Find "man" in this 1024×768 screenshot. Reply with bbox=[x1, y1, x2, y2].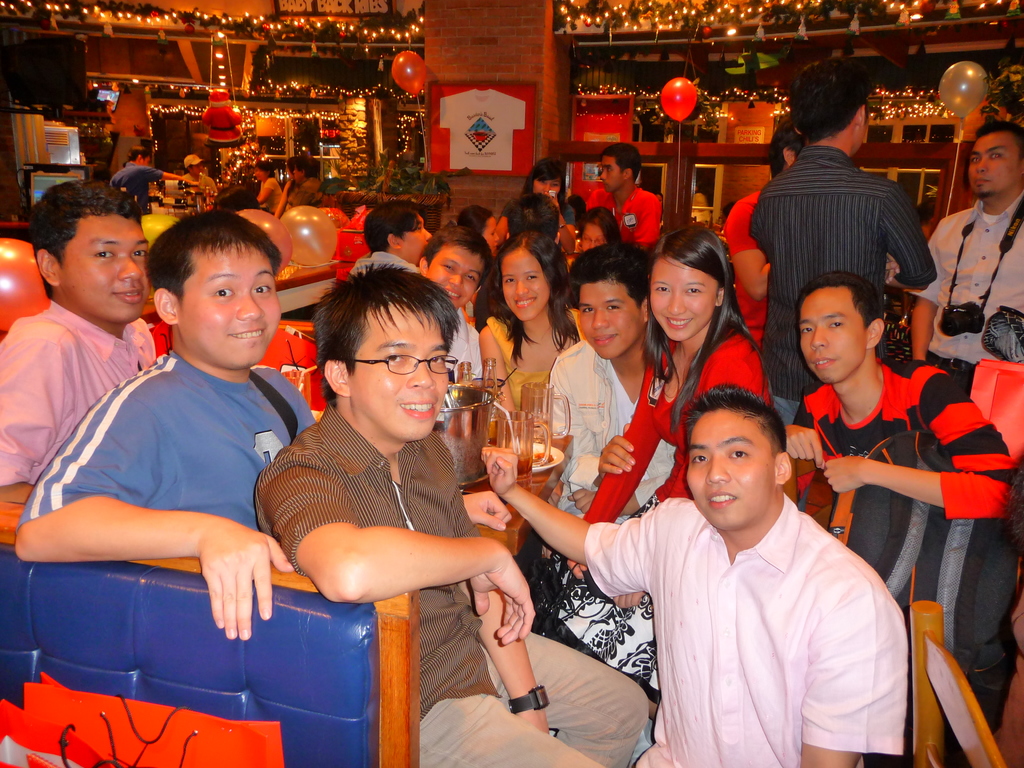
bbox=[245, 260, 649, 767].
